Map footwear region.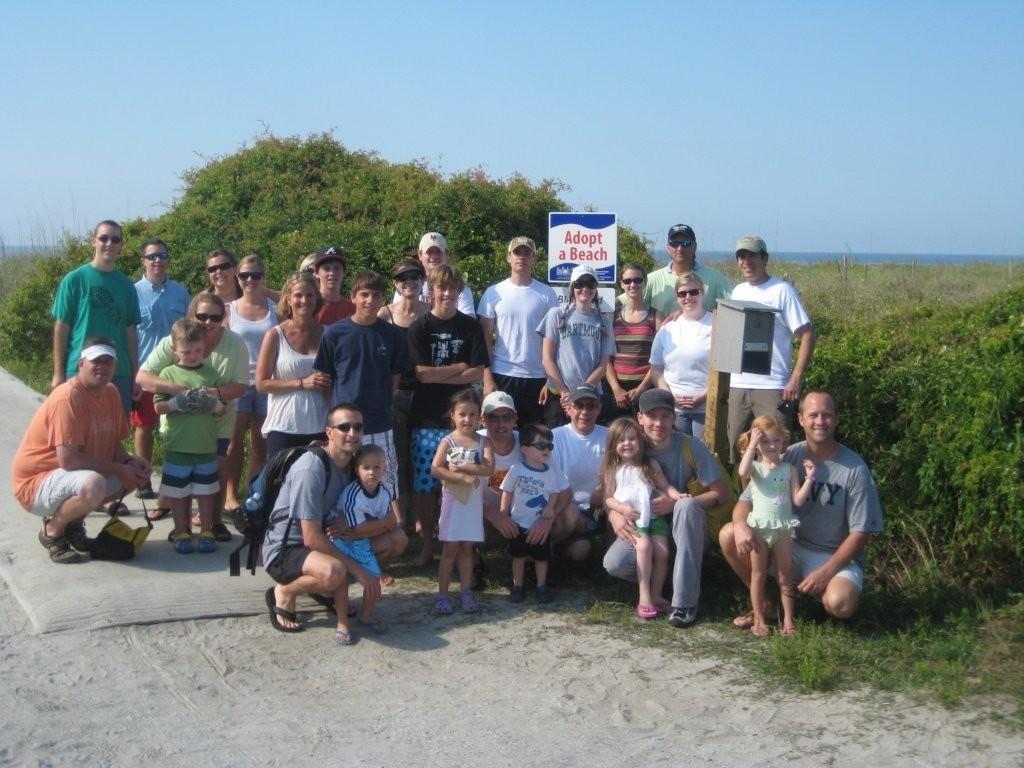
Mapped to locate(173, 535, 195, 555).
